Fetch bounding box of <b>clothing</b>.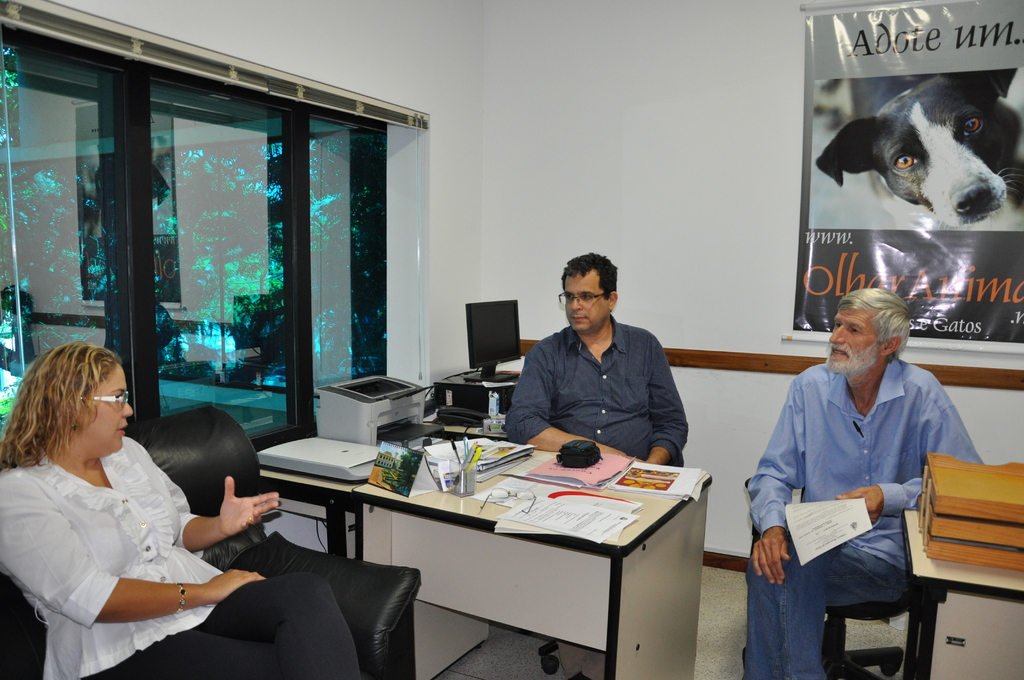
Bbox: Rect(16, 412, 214, 656).
